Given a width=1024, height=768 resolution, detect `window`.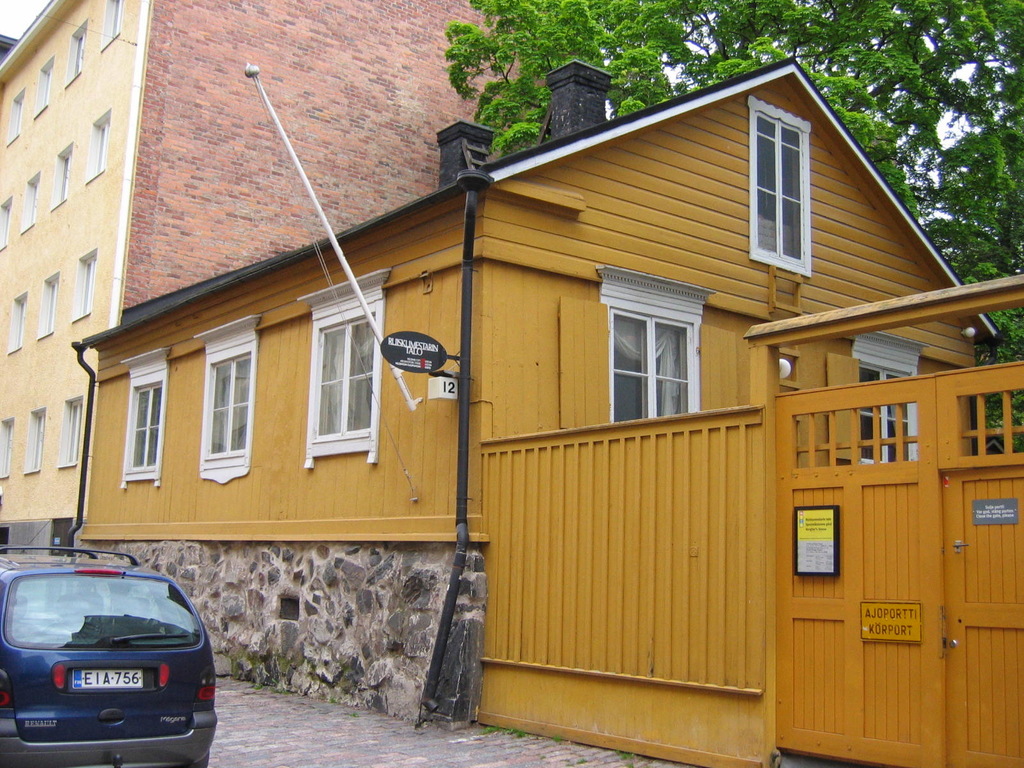
bbox=(0, 415, 15, 479).
